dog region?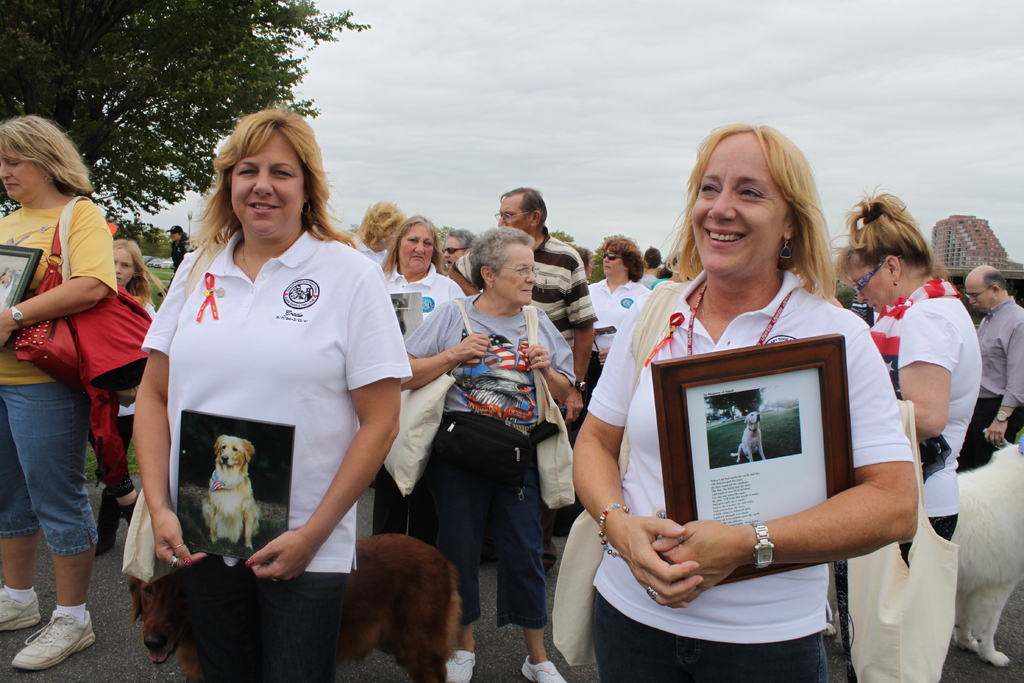
region(200, 433, 264, 549)
